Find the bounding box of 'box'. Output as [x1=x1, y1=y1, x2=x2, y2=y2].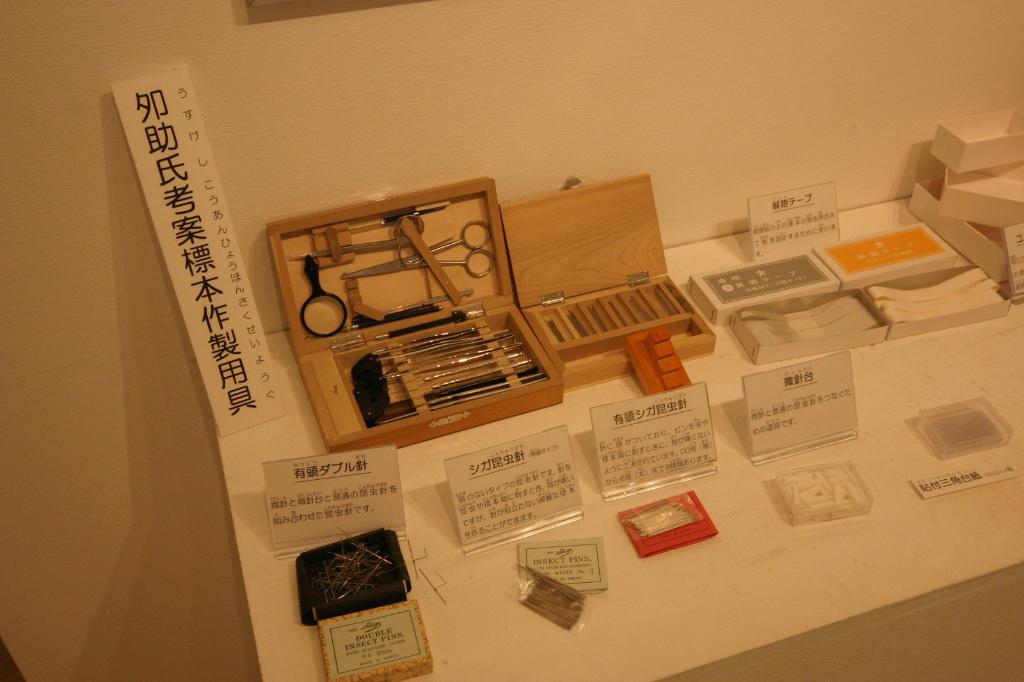
[x1=818, y1=223, x2=965, y2=279].
